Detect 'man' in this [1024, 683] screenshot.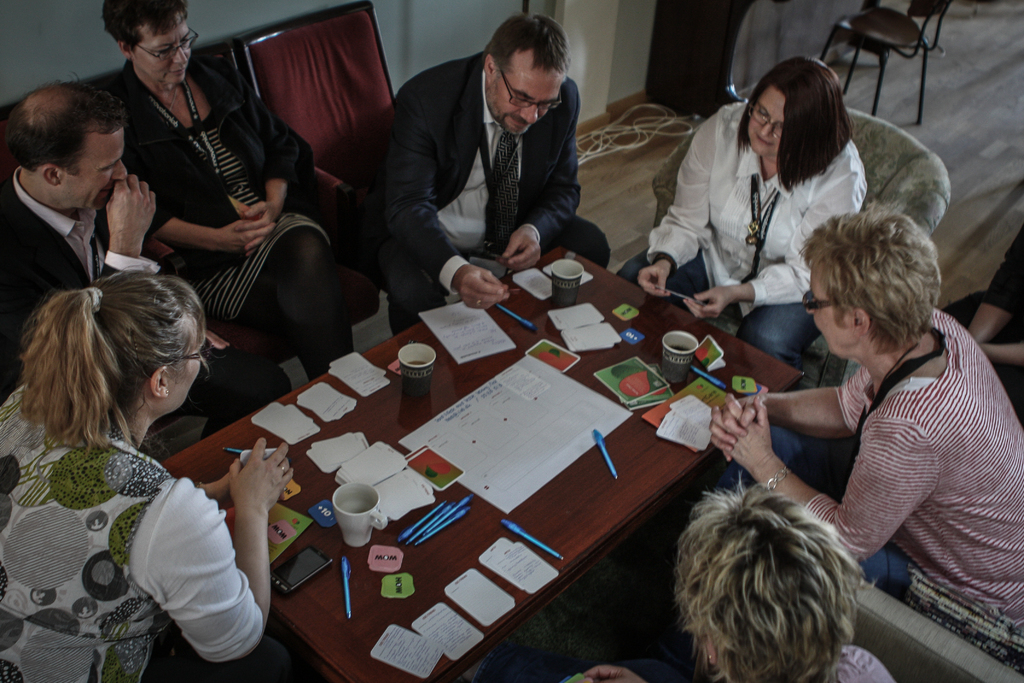
Detection: 362/19/621/299.
